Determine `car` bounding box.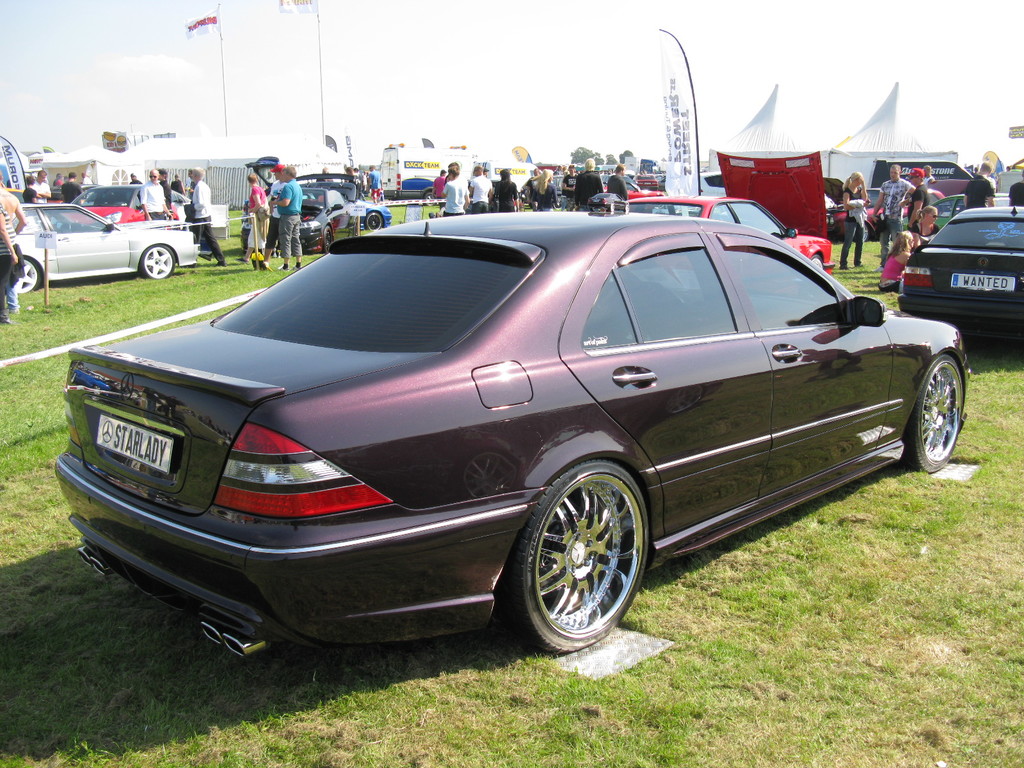
Determined: 169 189 191 228.
